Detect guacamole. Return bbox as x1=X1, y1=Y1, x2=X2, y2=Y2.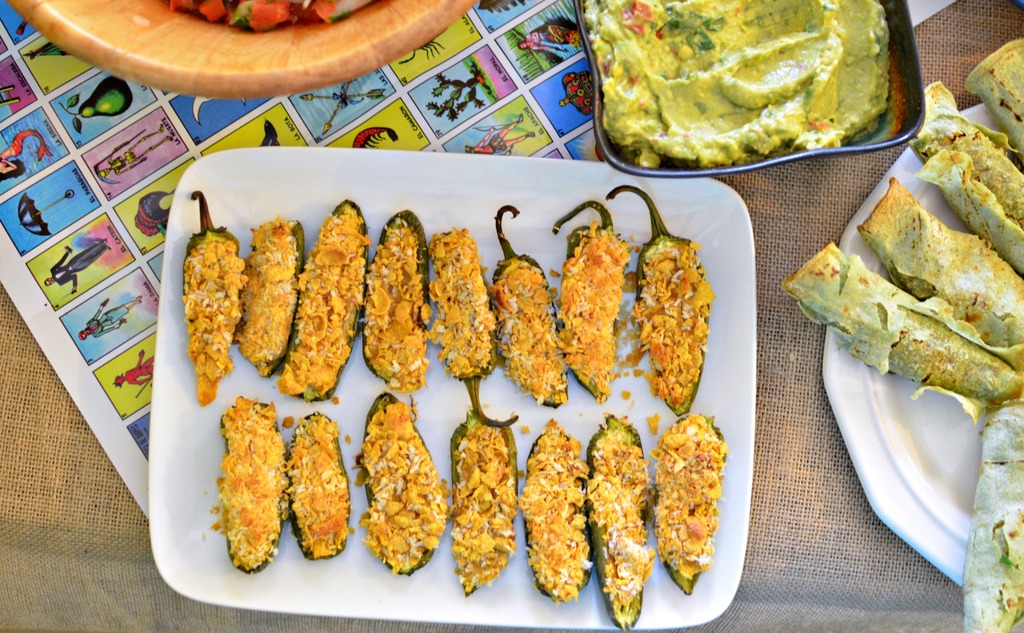
x1=572, y1=0, x2=896, y2=174.
